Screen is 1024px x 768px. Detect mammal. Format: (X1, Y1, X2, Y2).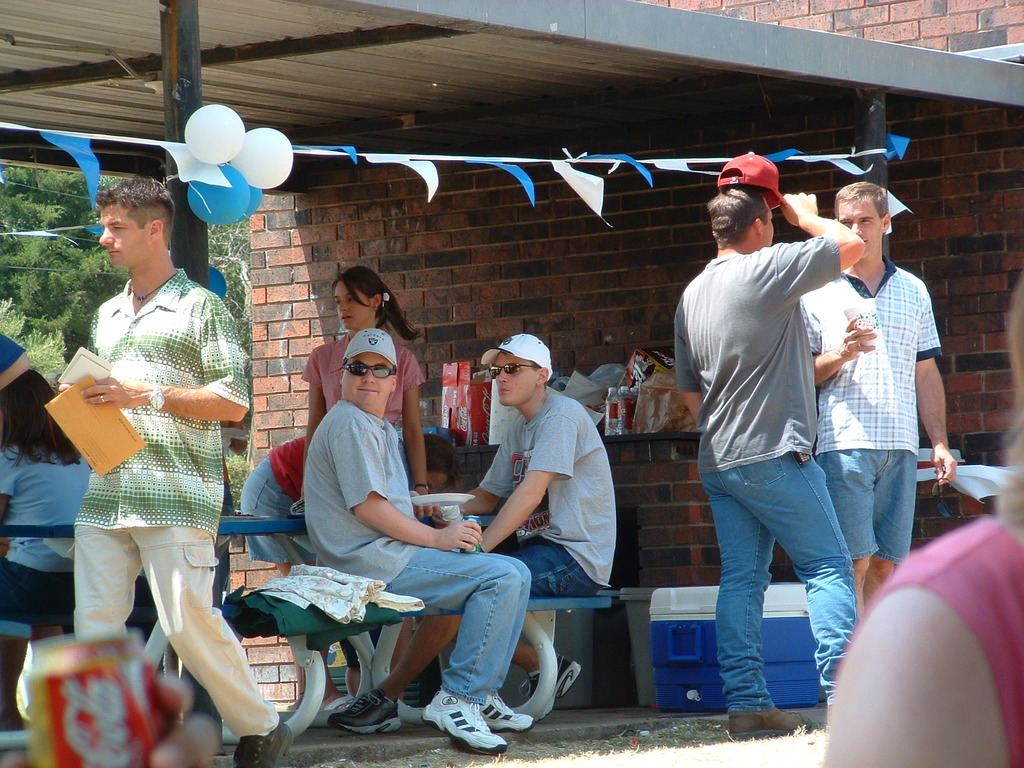
(0, 675, 214, 767).
